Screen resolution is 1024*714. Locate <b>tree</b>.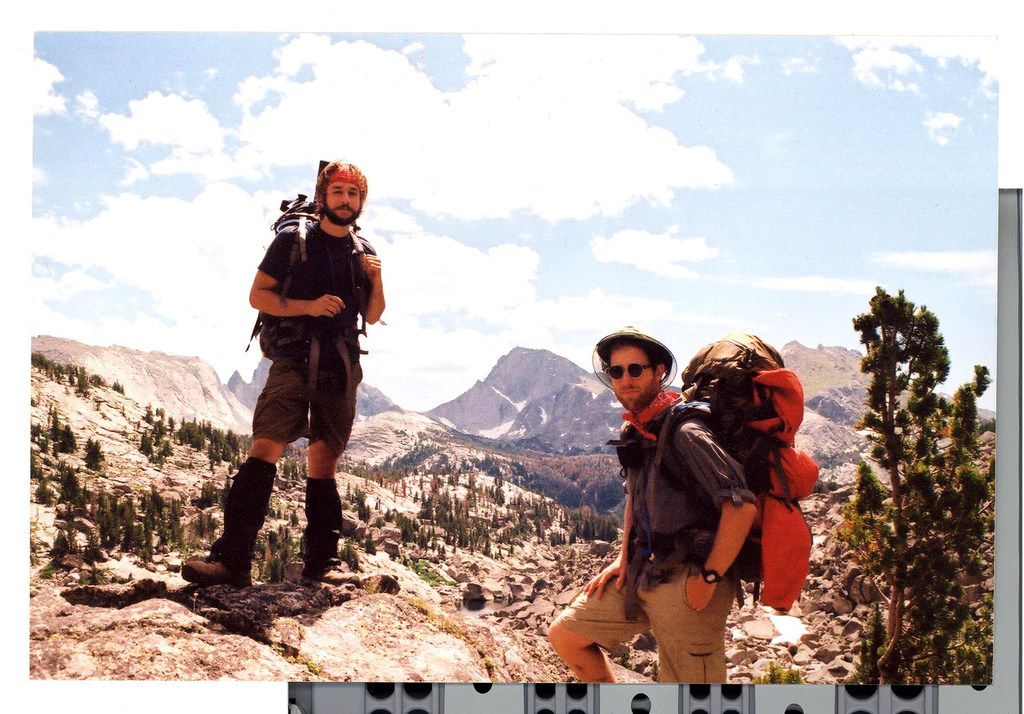
{"x1": 84, "y1": 441, "x2": 92, "y2": 469}.
